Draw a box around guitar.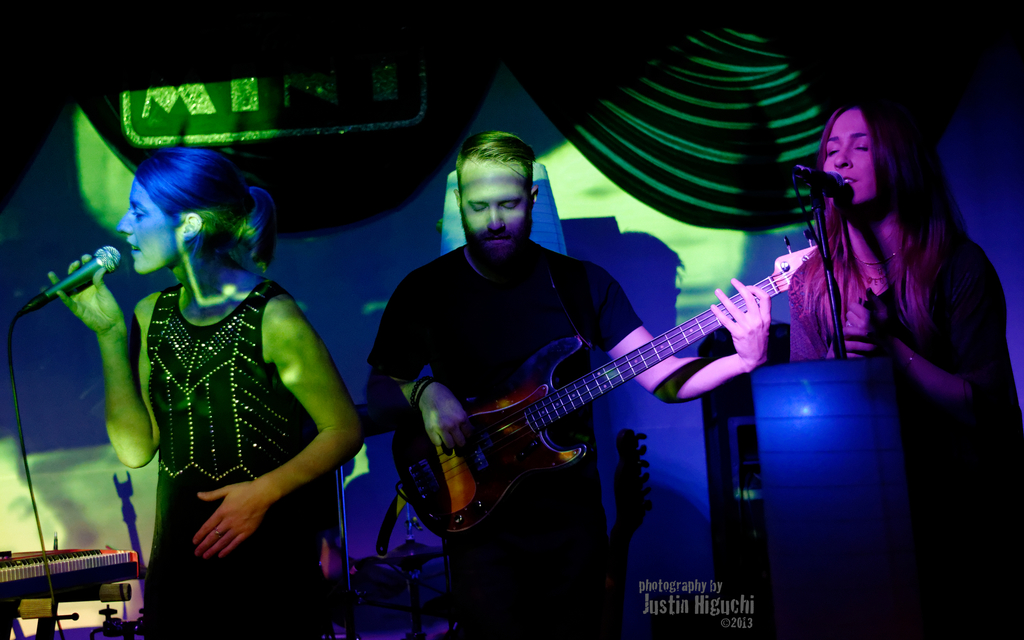
x1=402, y1=240, x2=817, y2=535.
